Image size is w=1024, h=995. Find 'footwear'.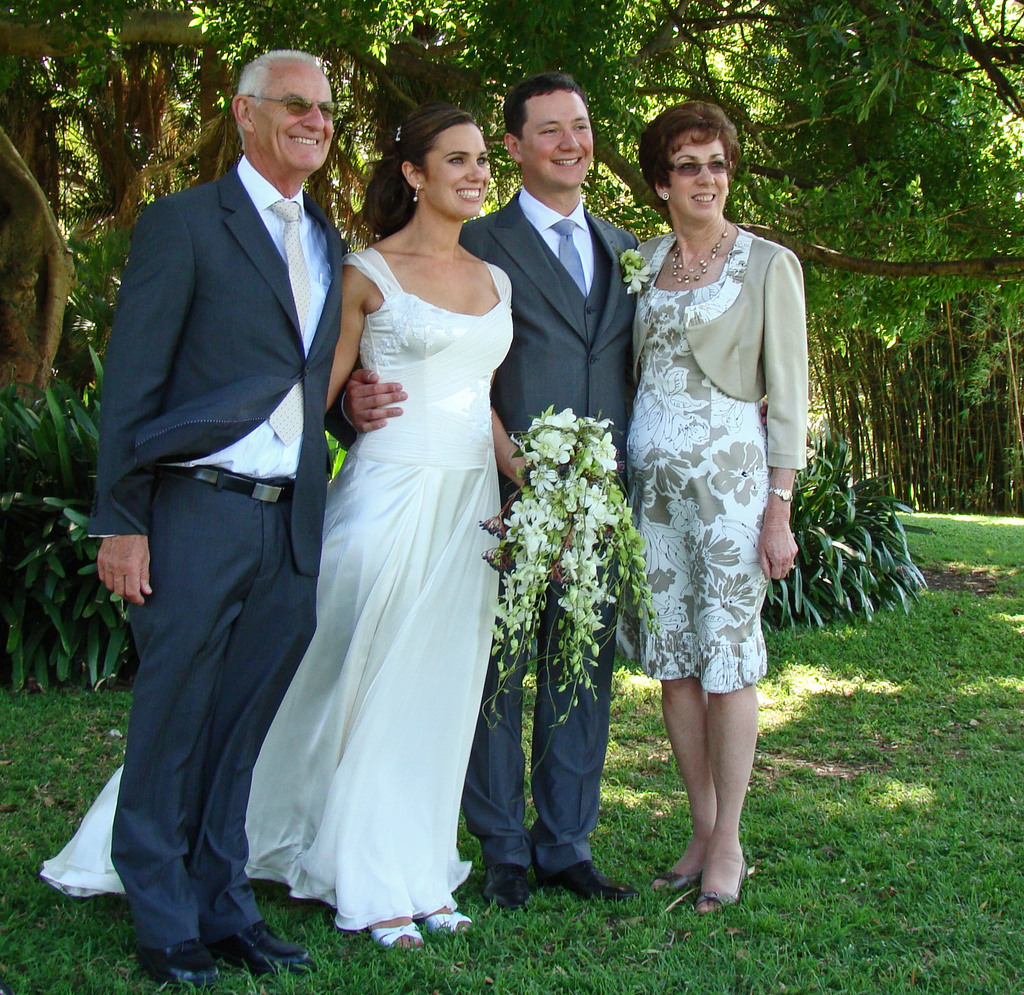
Rect(486, 861, 529, 914).
